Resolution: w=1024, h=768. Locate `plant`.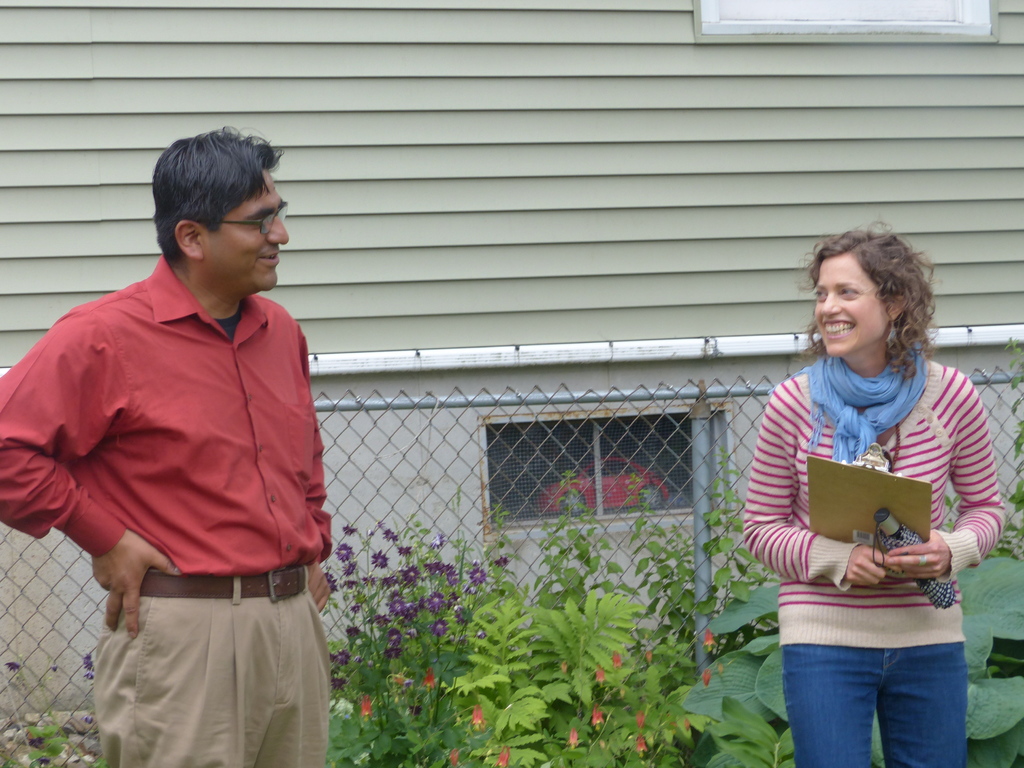
select_region(79, 642, 93, 685).
